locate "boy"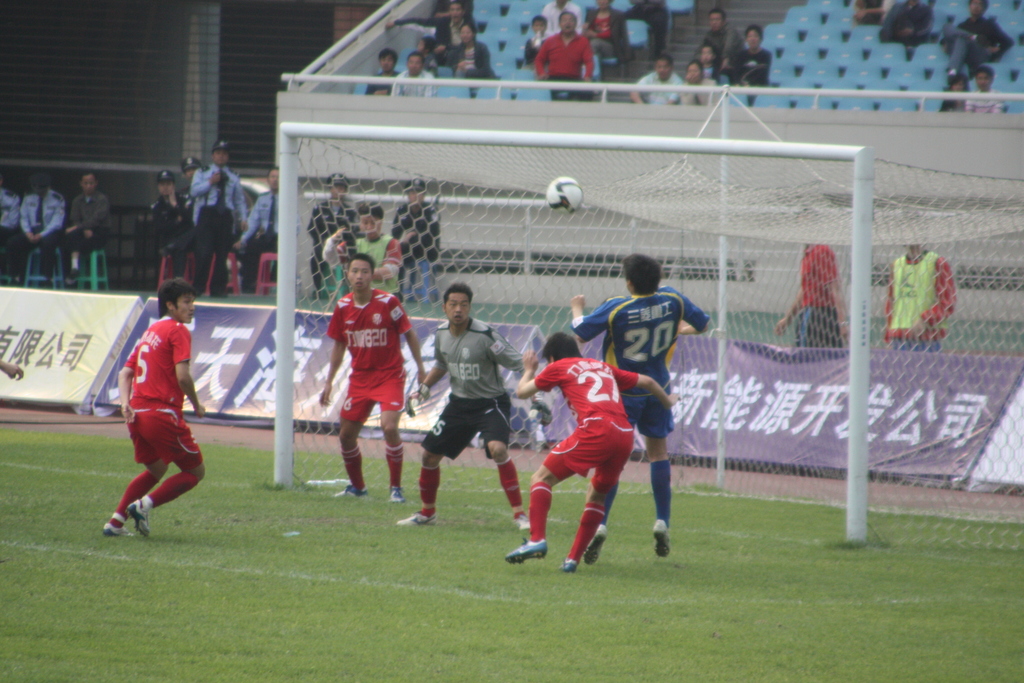
[x1=393, y1=283, x2=538, y2=536]
